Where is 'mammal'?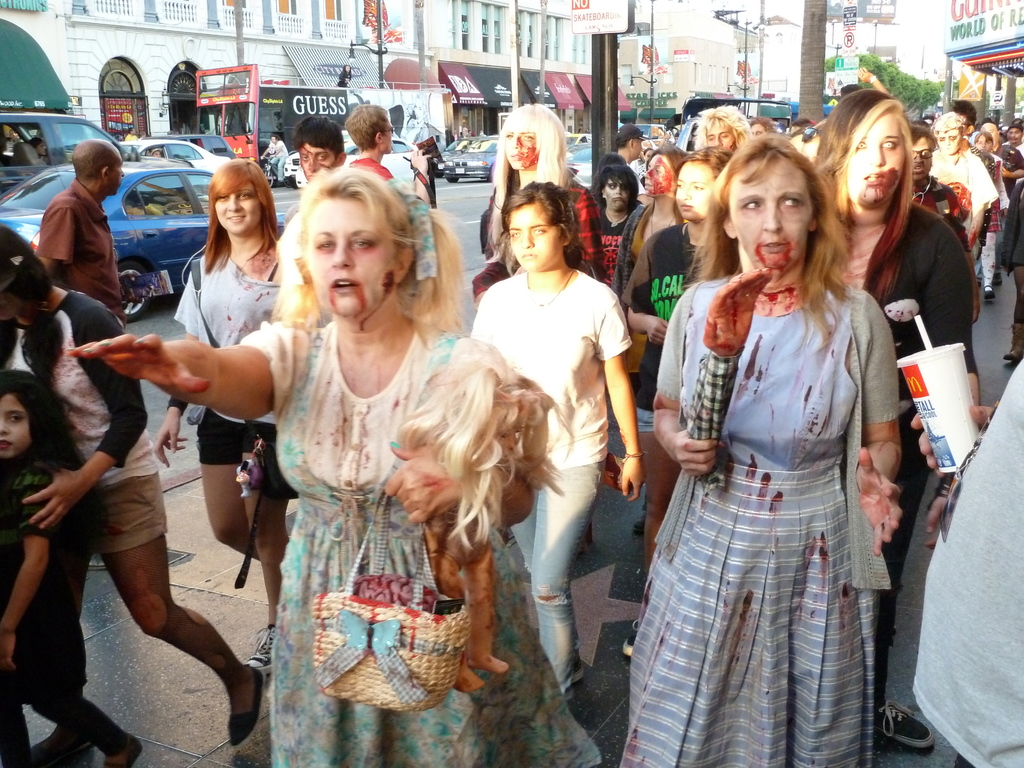
(x1=591, y1=161, x2=642, y2=287).
